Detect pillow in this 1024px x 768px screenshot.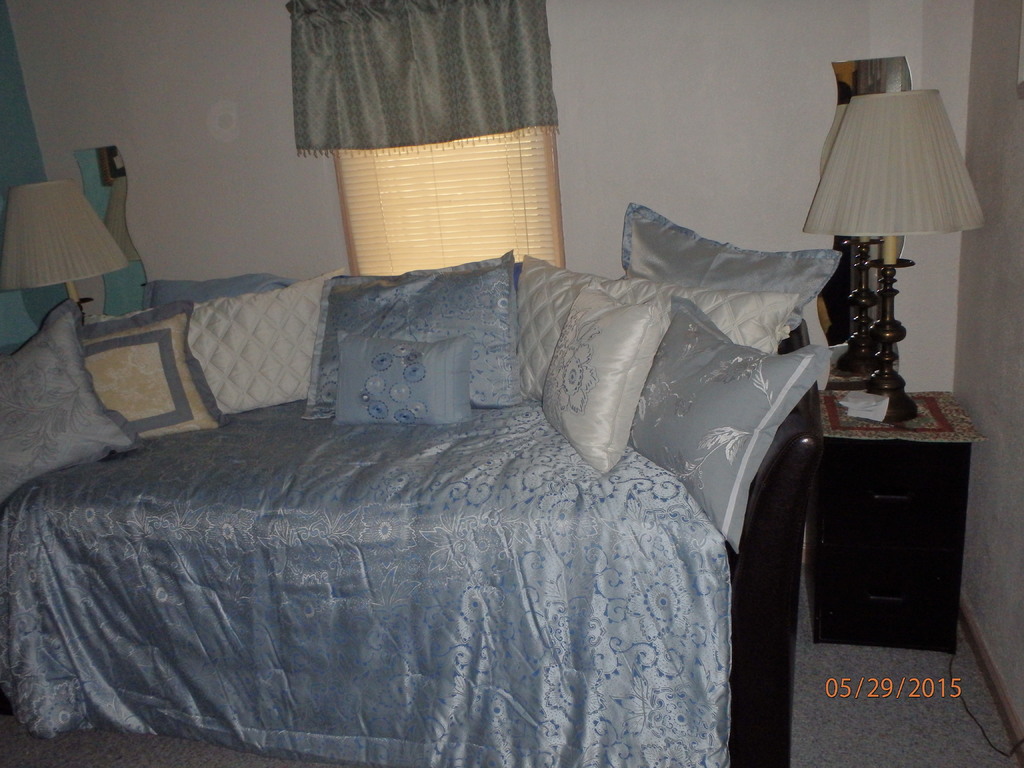
Detection: {"left": 0, "top": 291, "right": 140, "bottom": 494}.
